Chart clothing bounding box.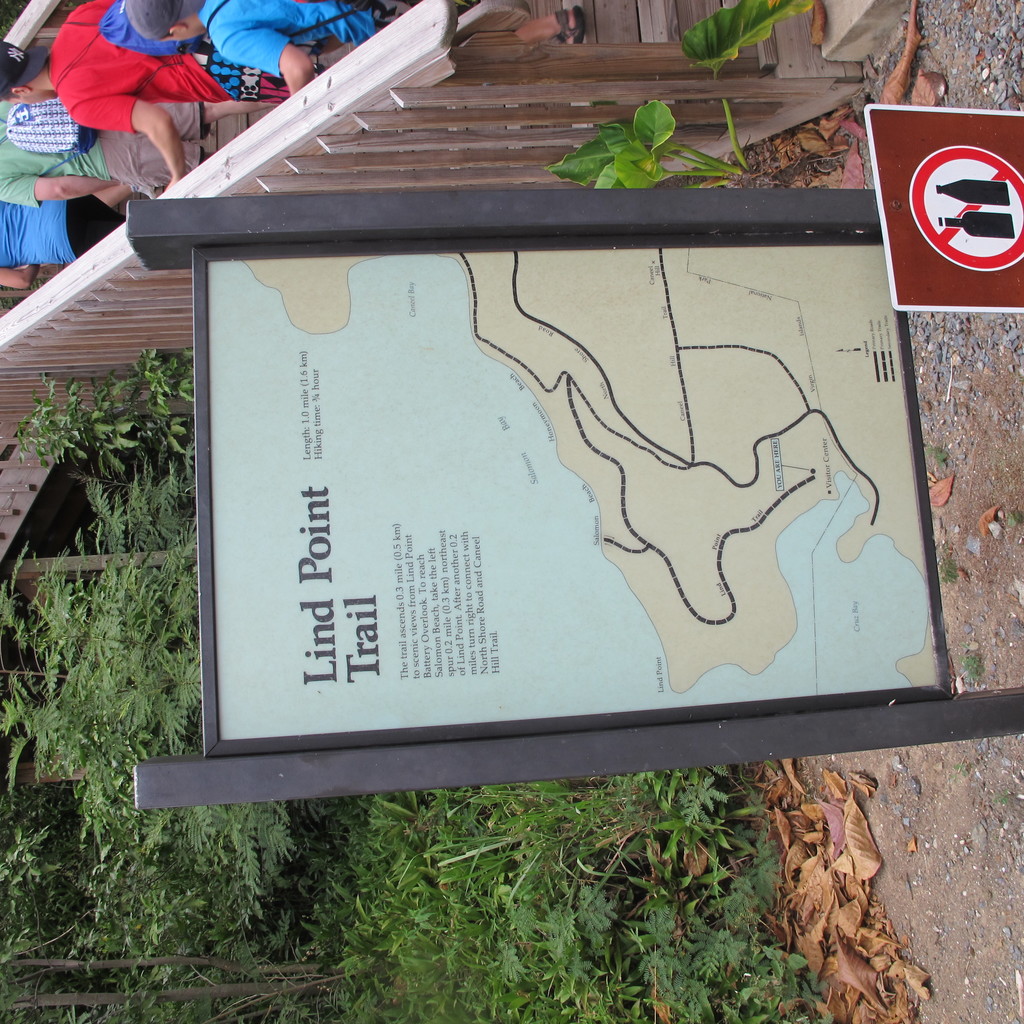
Charted: (0, 95, 204, 218).
